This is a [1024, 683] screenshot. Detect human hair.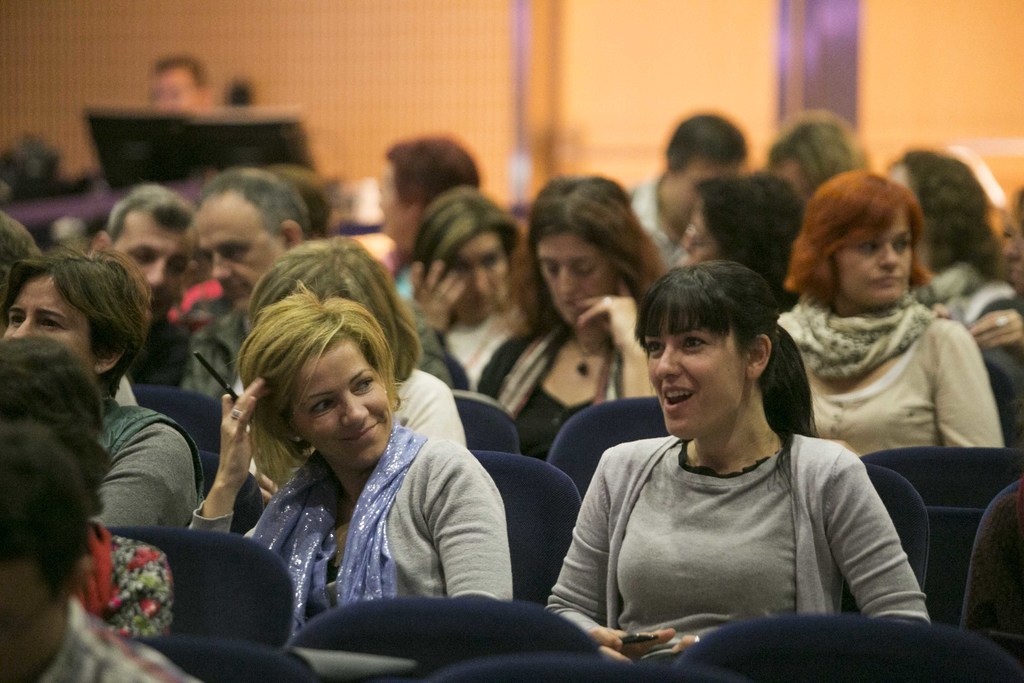
[385,136,479,211].
